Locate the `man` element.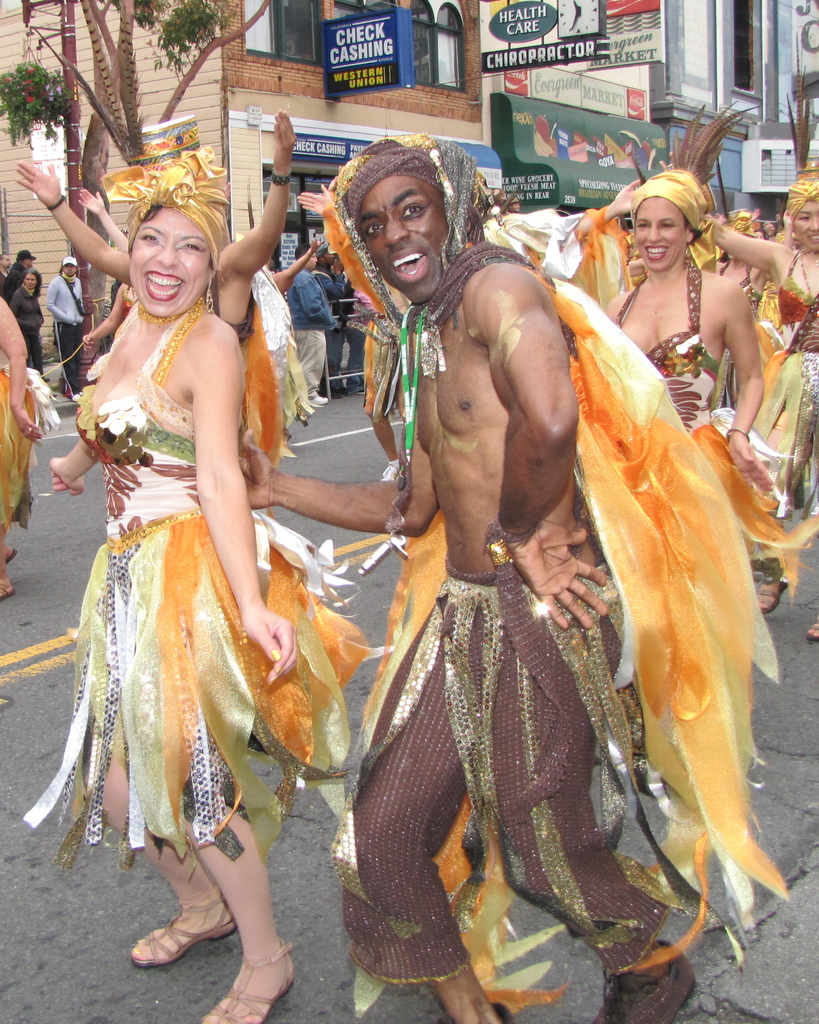
Element bbox: <box>326,132,764,997</box>.
